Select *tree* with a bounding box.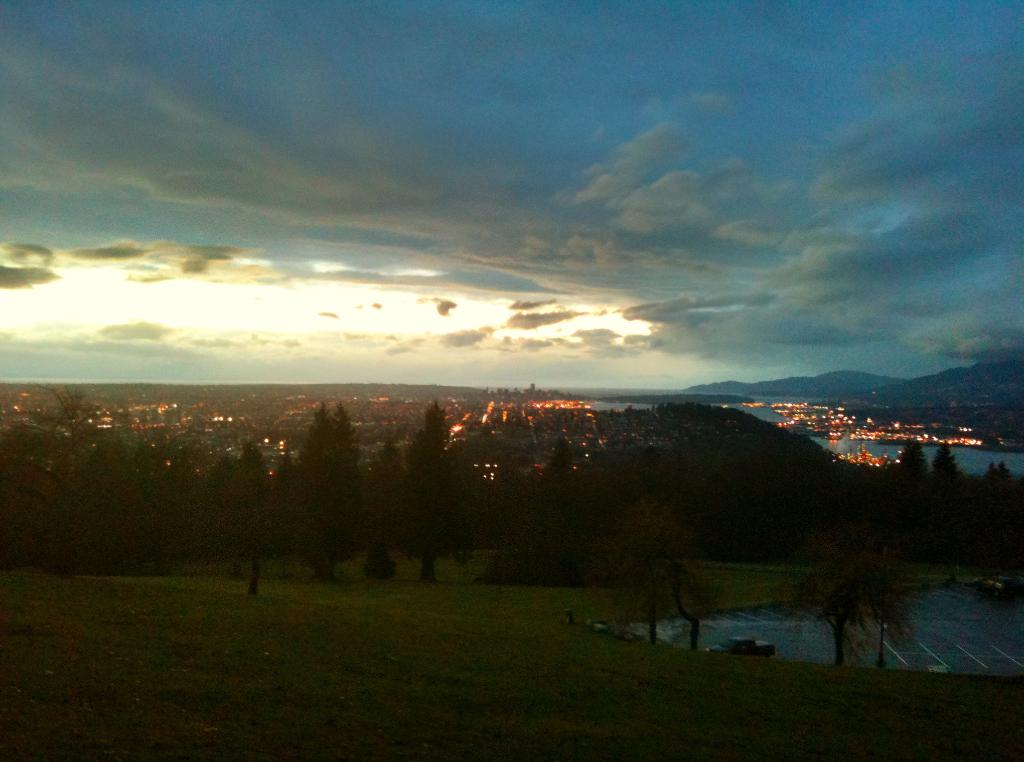
781 528 876 661.
